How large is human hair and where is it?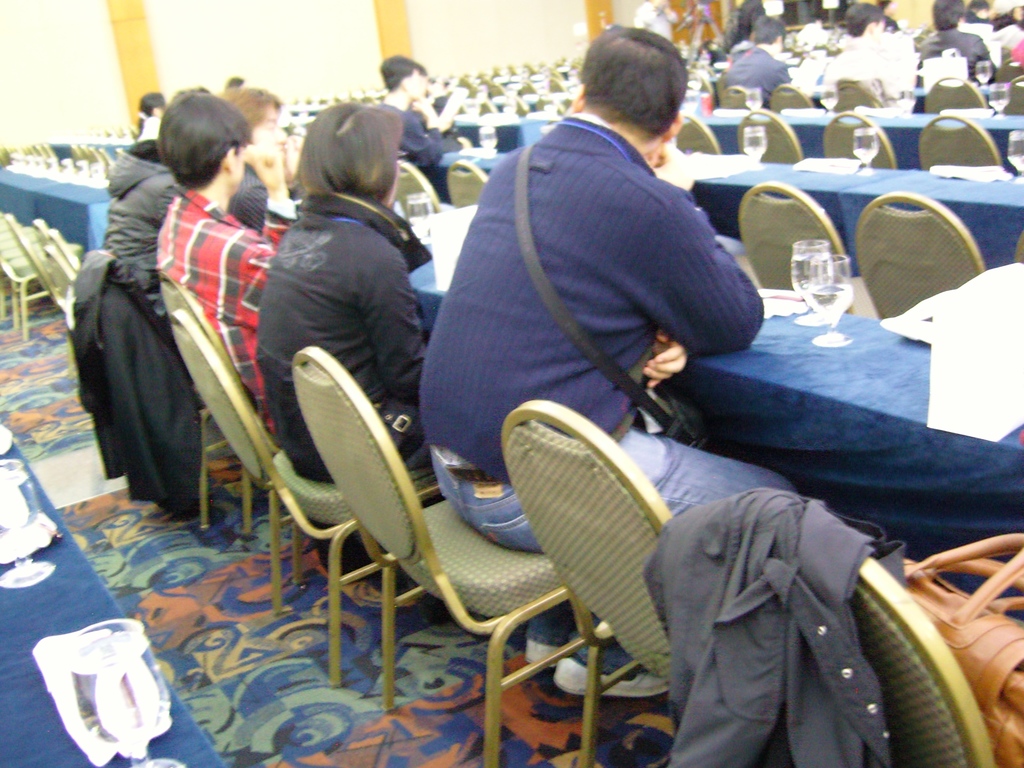
Bounding box: <box>736,2,763,45</box>.
